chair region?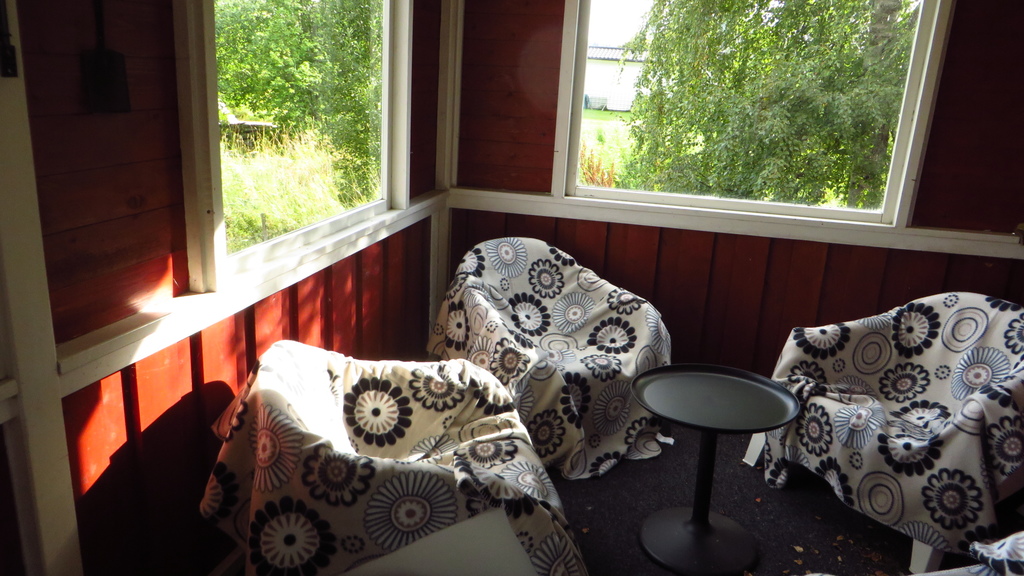
crop(413, 221, 700, 486)
